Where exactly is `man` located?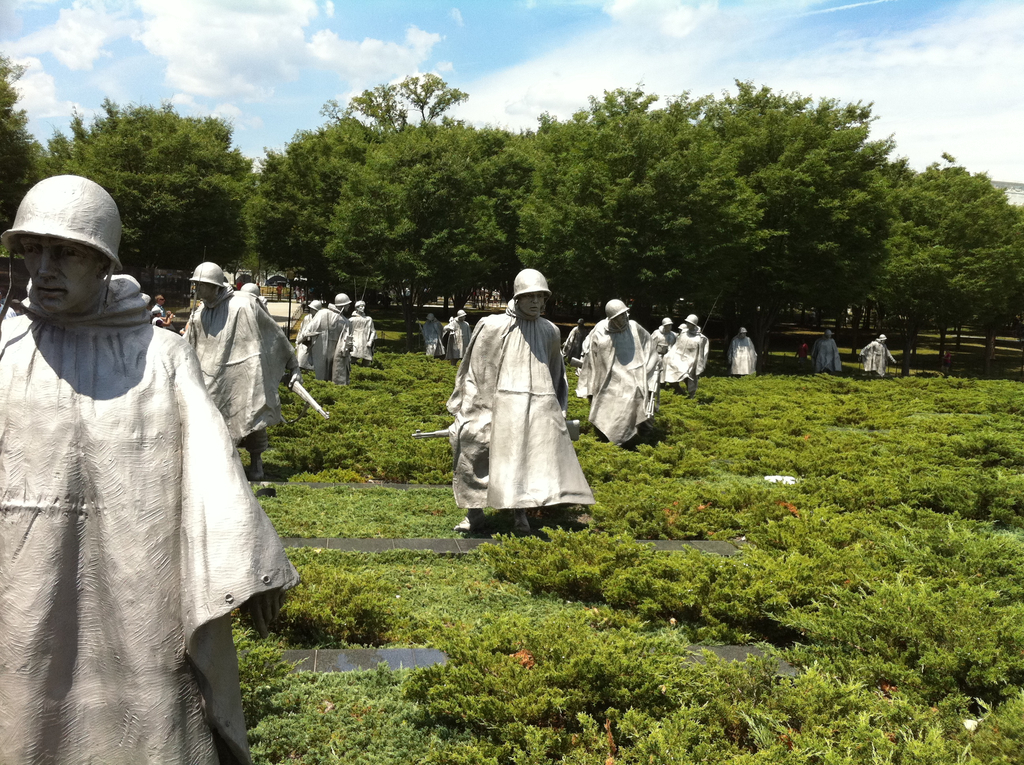
Its bounding box is (653, 315, 675, 351).
